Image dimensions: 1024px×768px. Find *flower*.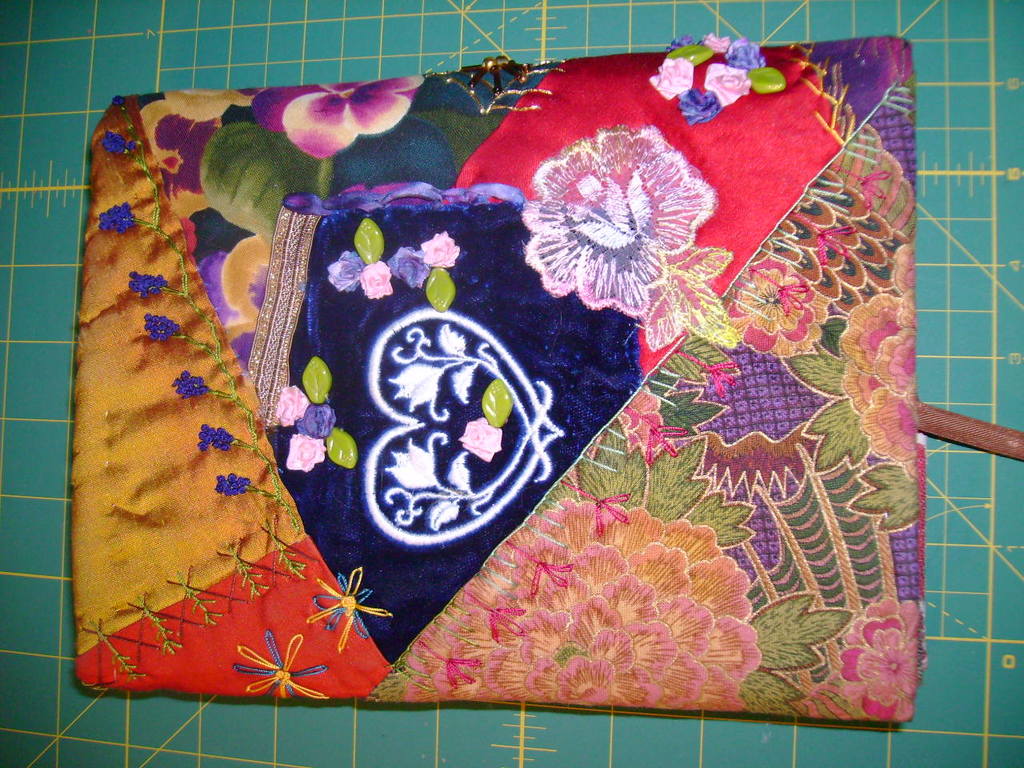
(x1=126, y1=276, x2=166, y2=298).
